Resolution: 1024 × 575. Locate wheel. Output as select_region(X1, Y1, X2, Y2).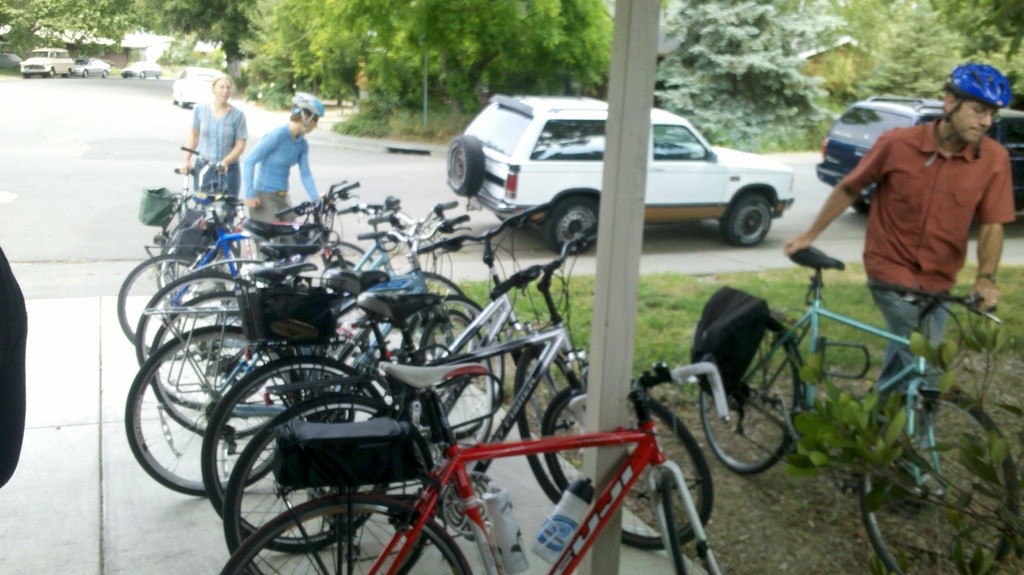
select_region(201, 355, 385, 554).
